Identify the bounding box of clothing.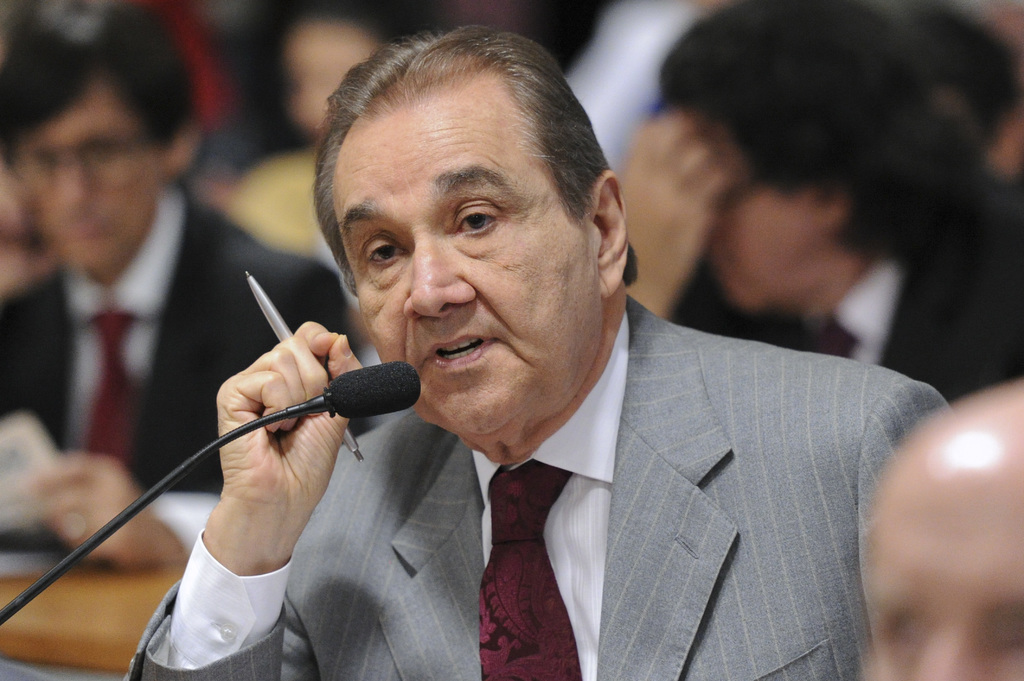
669/228/1023/408.
